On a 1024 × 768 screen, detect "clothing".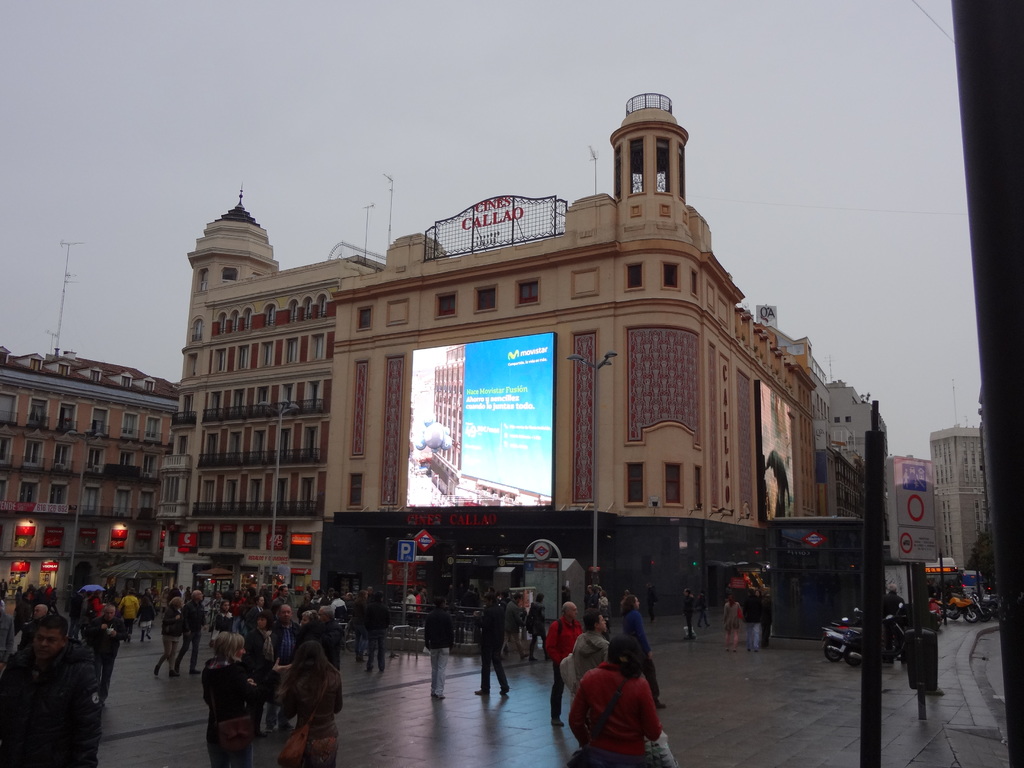
locate(0, 636, 102, 767).
